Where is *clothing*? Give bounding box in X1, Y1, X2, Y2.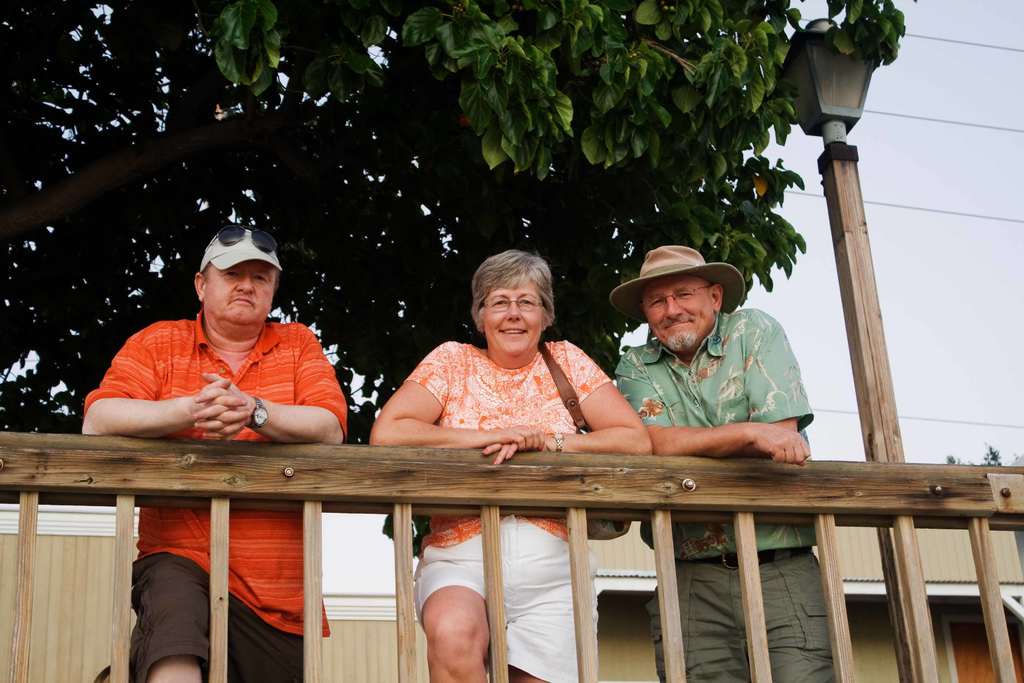
619, 302, 845, 682.
